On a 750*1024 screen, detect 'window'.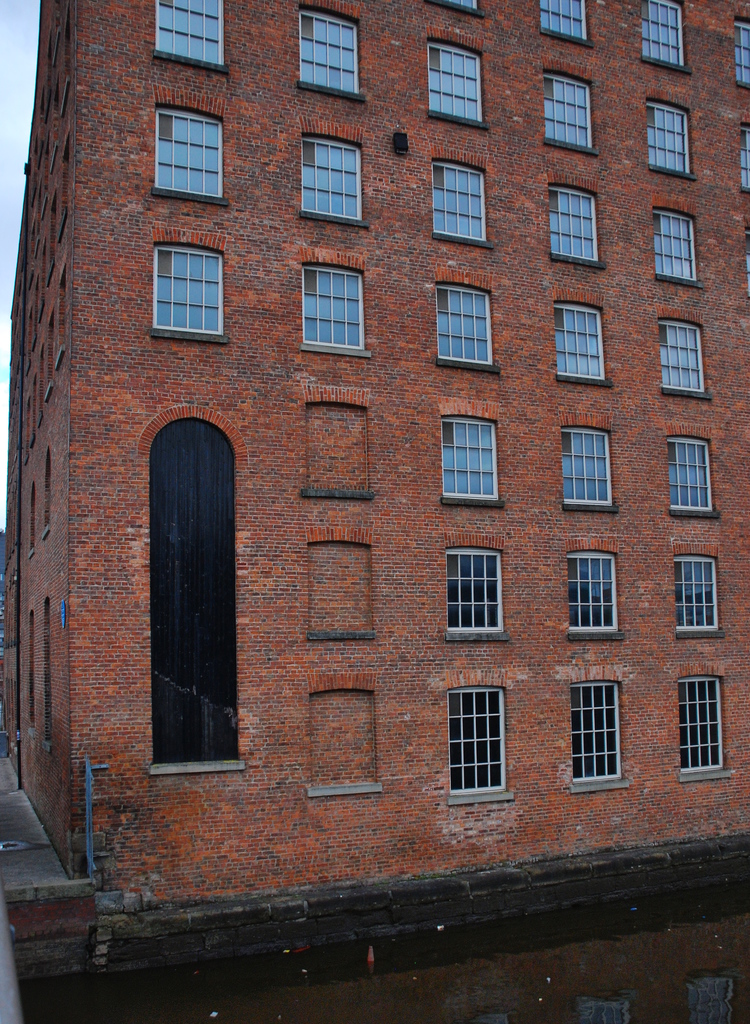
region(637, 0, 693, 74).
